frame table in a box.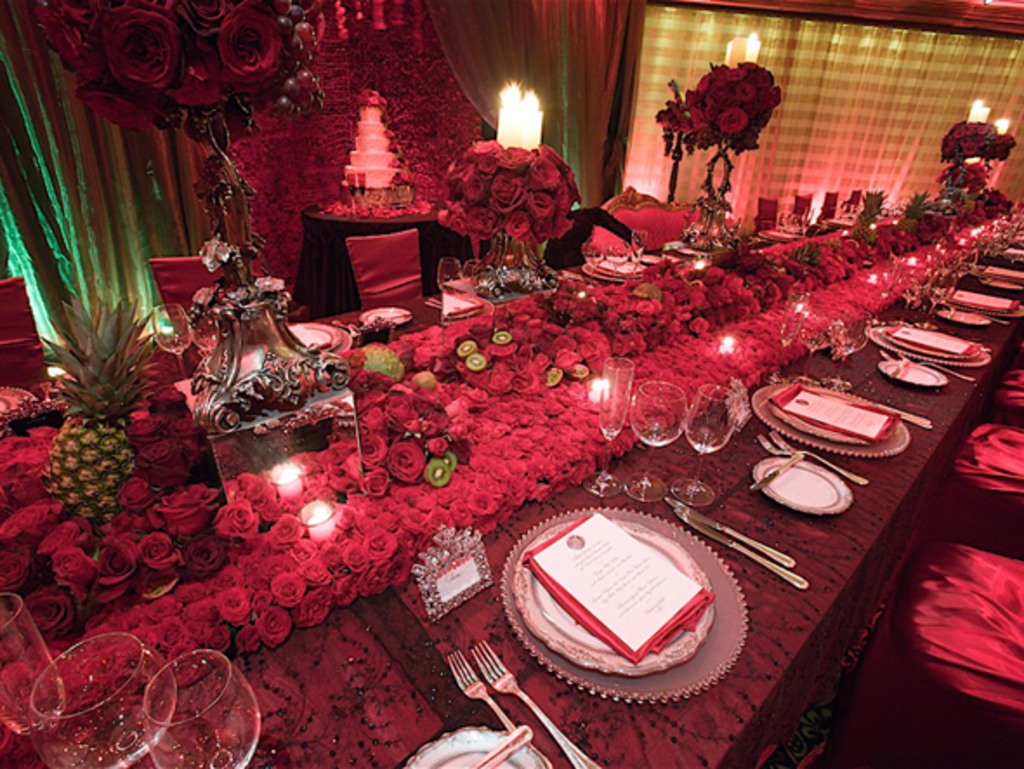
box(290, 194, 489, 316).
